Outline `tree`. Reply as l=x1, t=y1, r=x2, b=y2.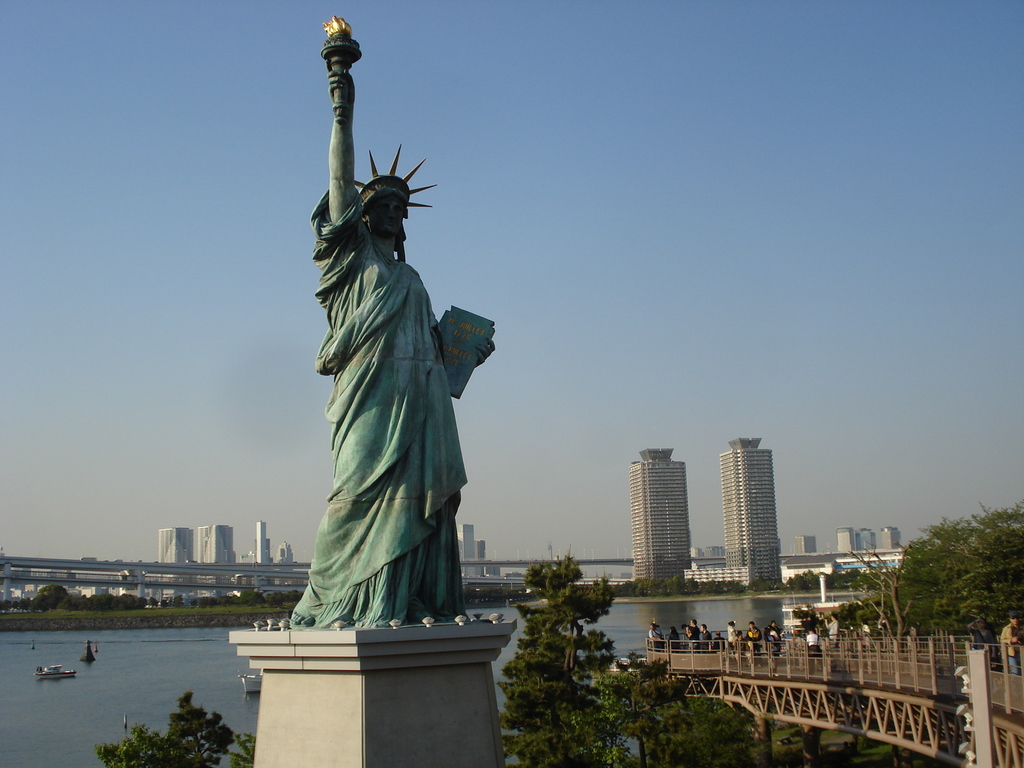
l=850, t=494, r=1023, b=651.
